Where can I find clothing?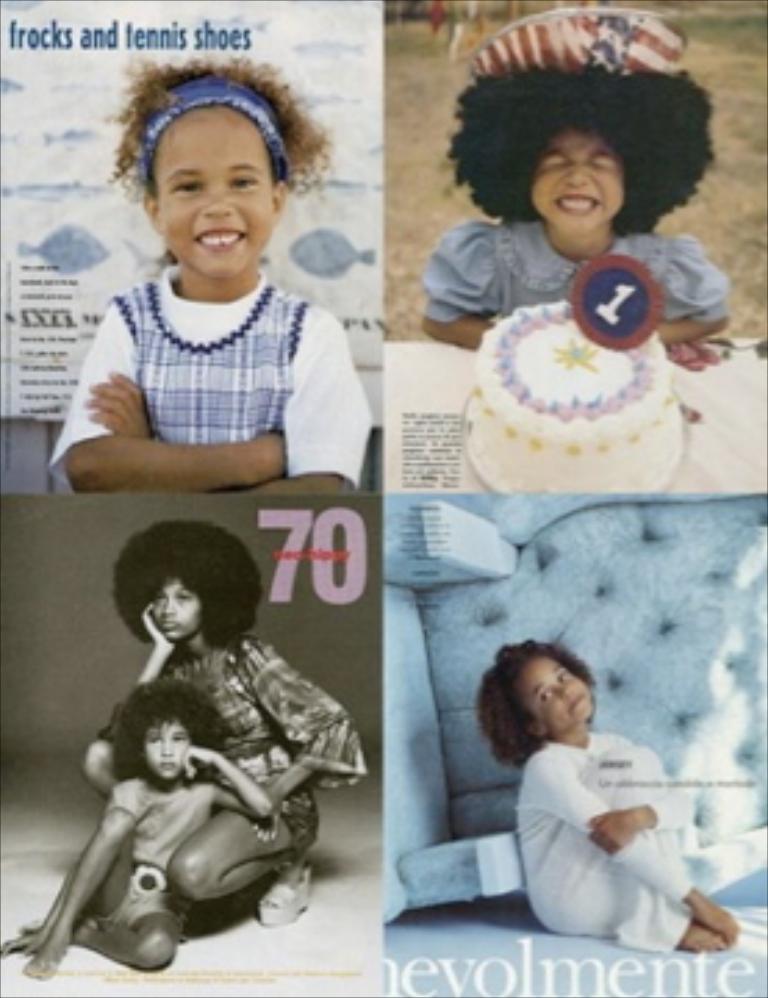
You can find it at 47,261,369,499.
